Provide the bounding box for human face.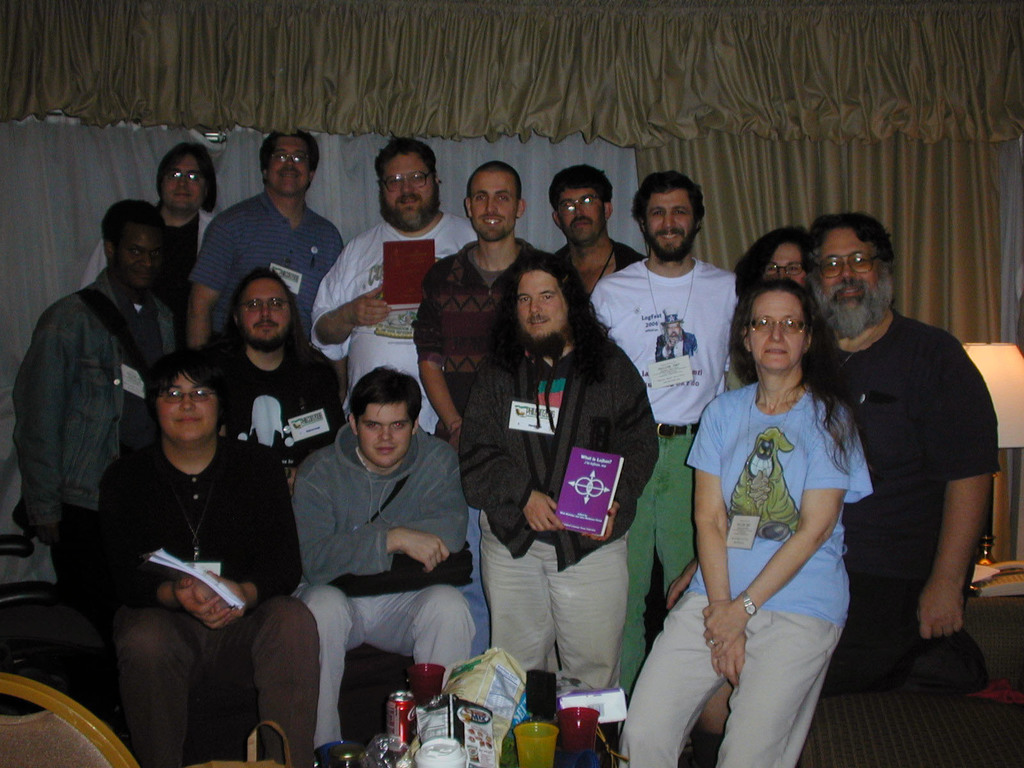
bbox=[163, 155, 208, 209].
